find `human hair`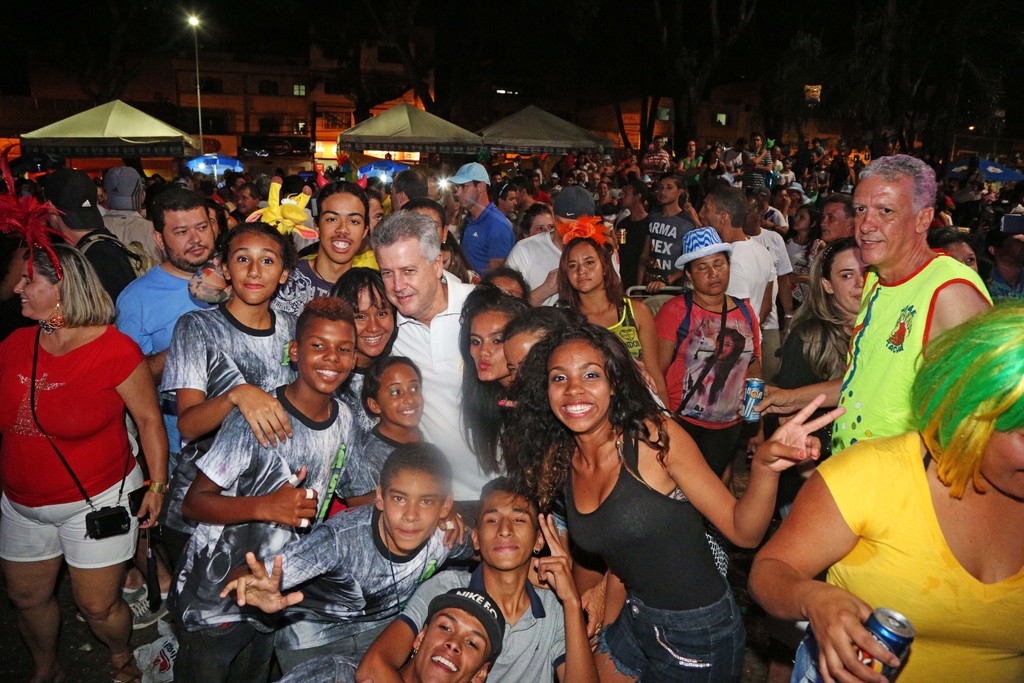
[x1=854, y1=152, x2=940, y2=218]
